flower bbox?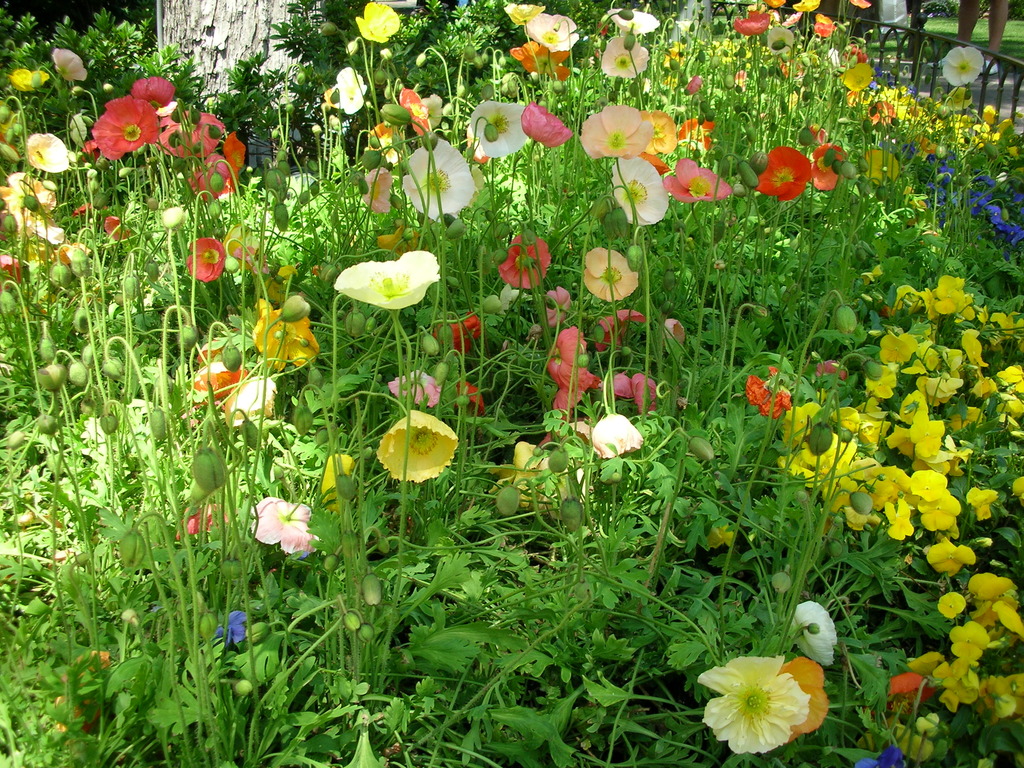
detection(918, 372, 962, 405)
